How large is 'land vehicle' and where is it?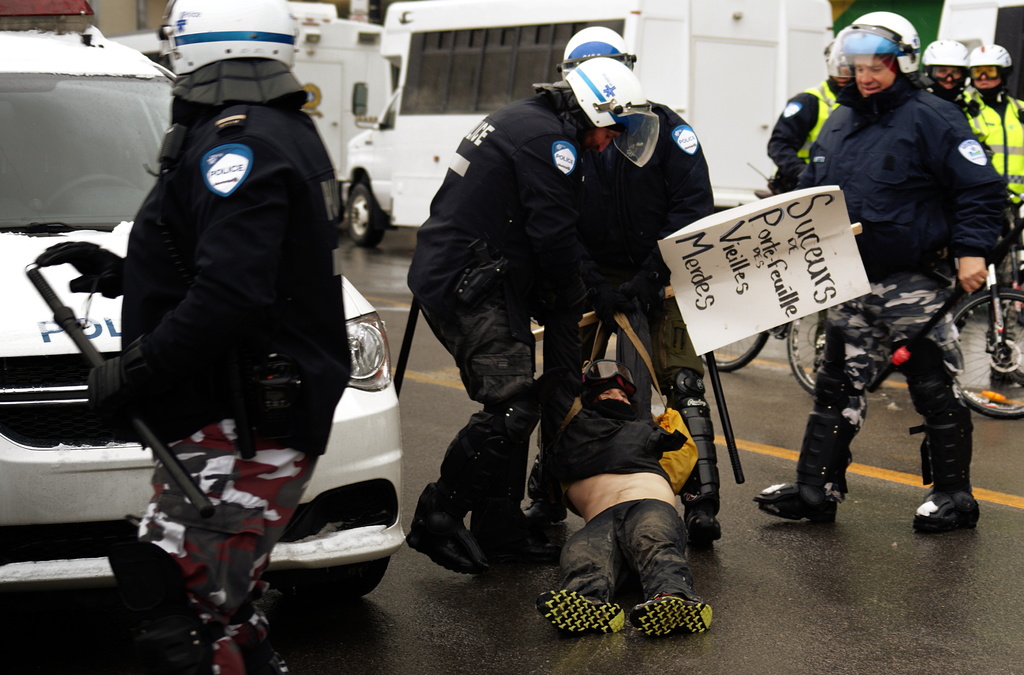
Bounding box: detection(344, 0, 833, 249).
